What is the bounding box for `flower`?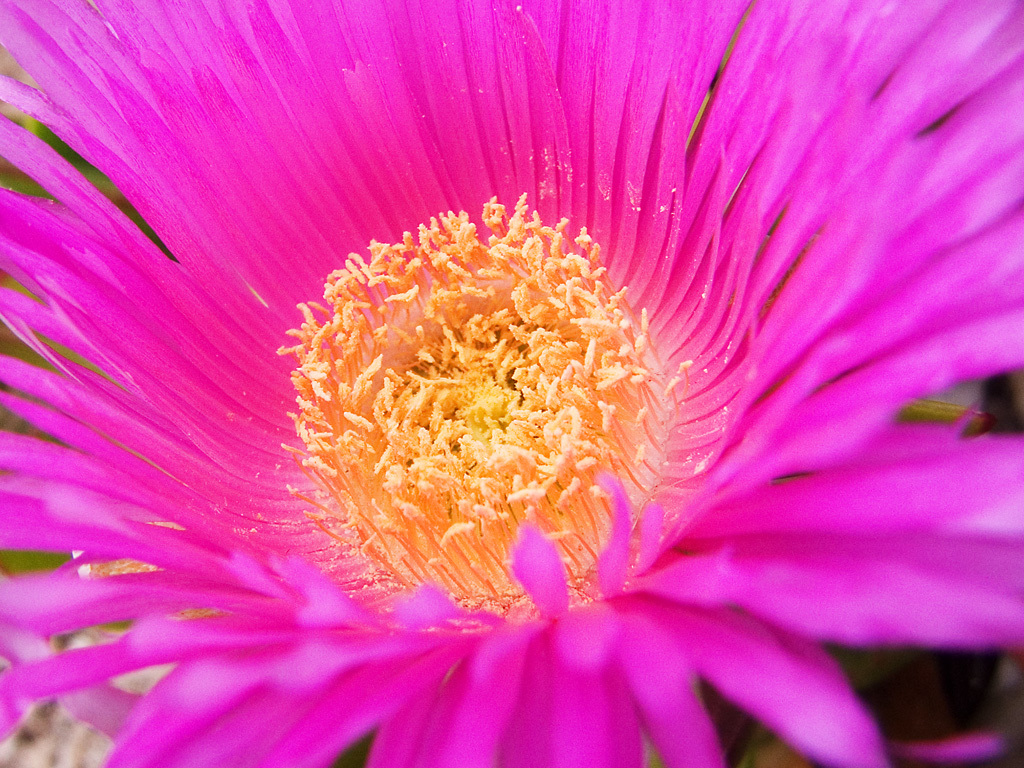
(28,19,1023,759).
